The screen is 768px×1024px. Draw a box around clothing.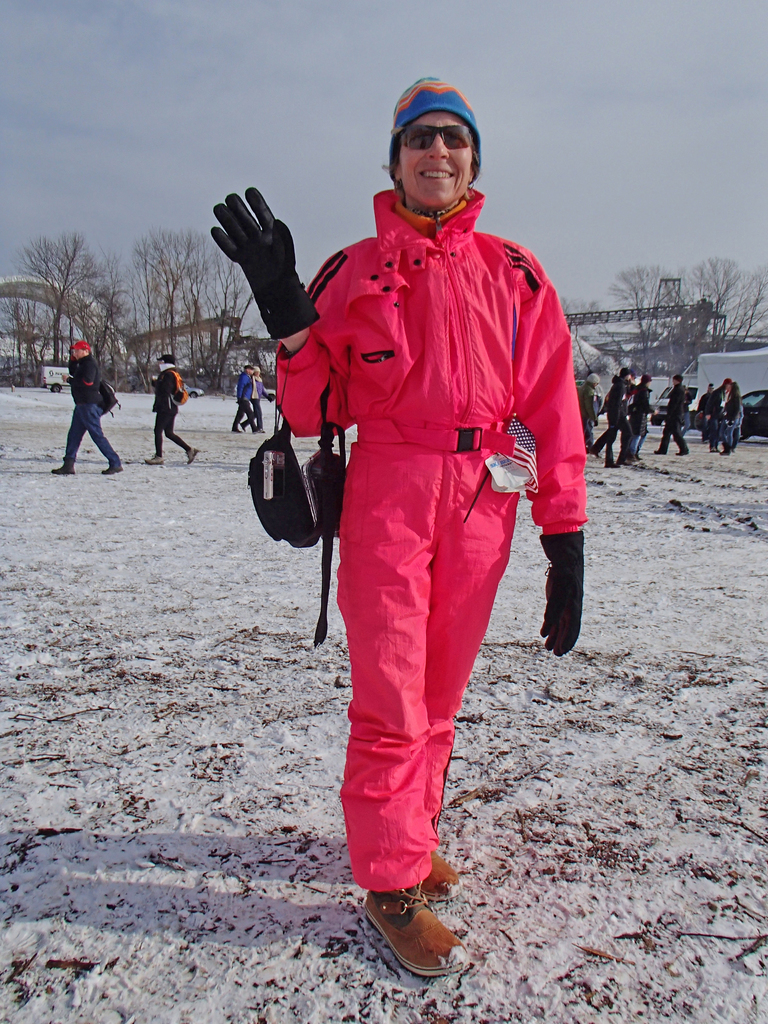
left=272, top=188, right=587, bottom=893.
